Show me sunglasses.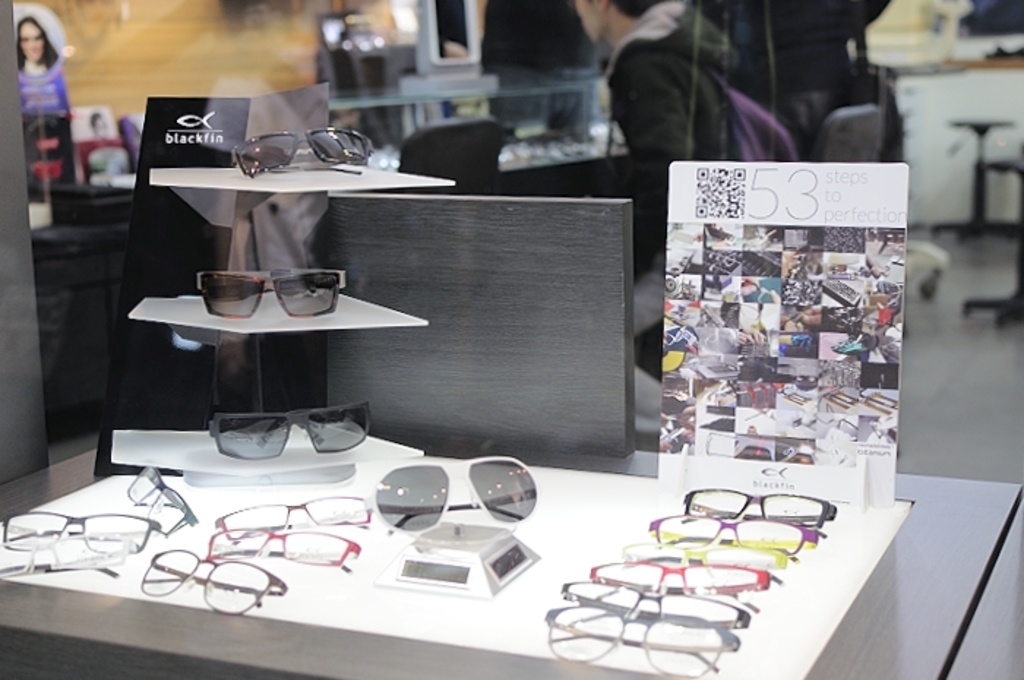
sunglasses is here: crop(208, 399, 369, 461).
